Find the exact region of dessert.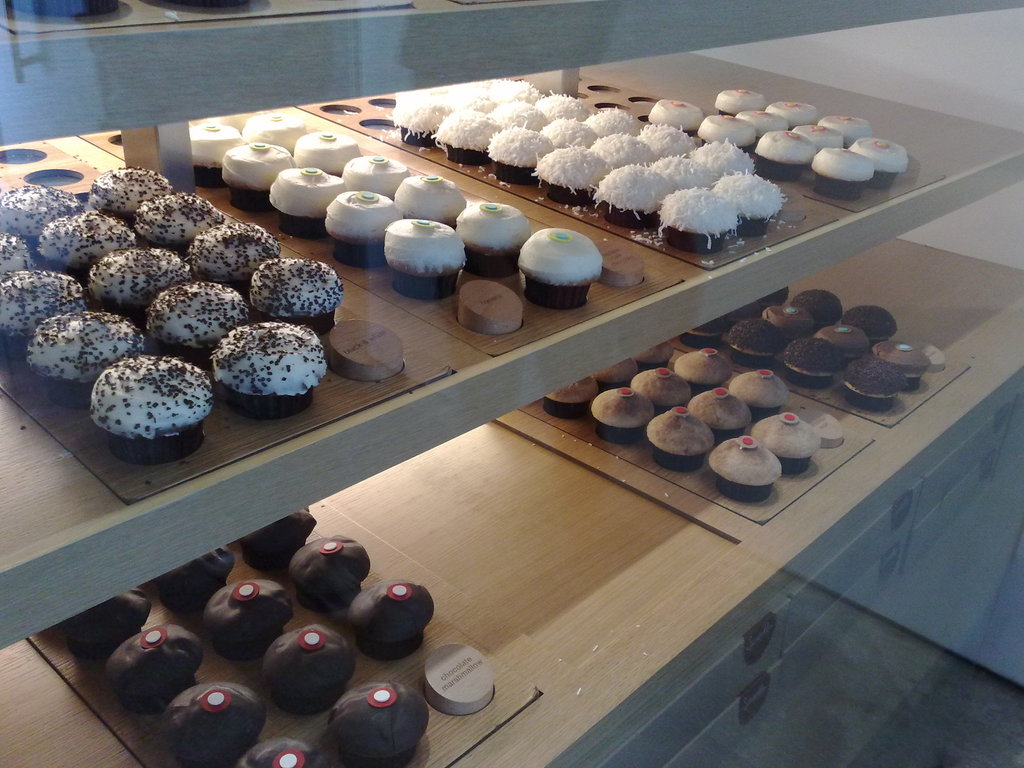
Exact region: [154,543,231,611].
